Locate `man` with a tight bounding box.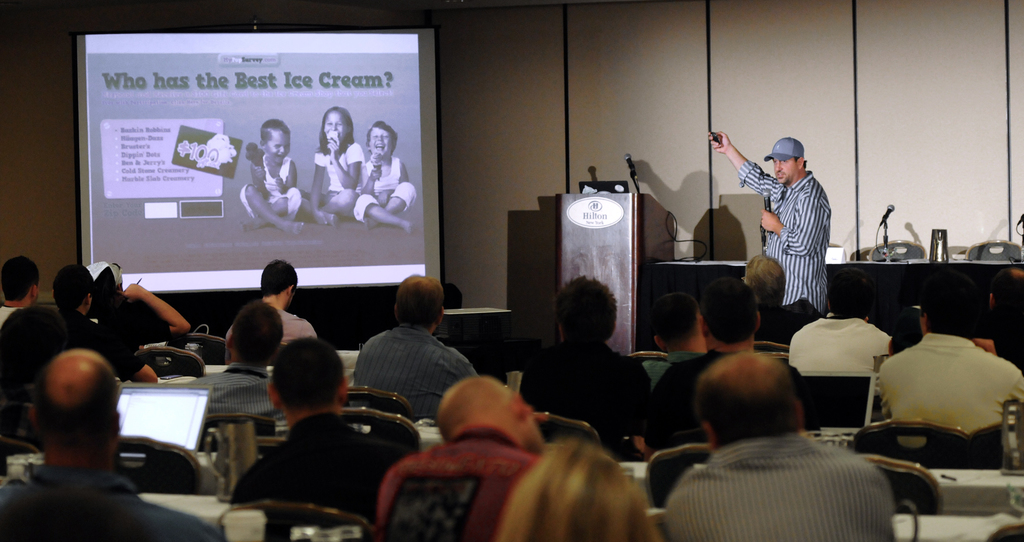
{"left": 186, "top": 294, "right": 284, "bottom": 431}.
